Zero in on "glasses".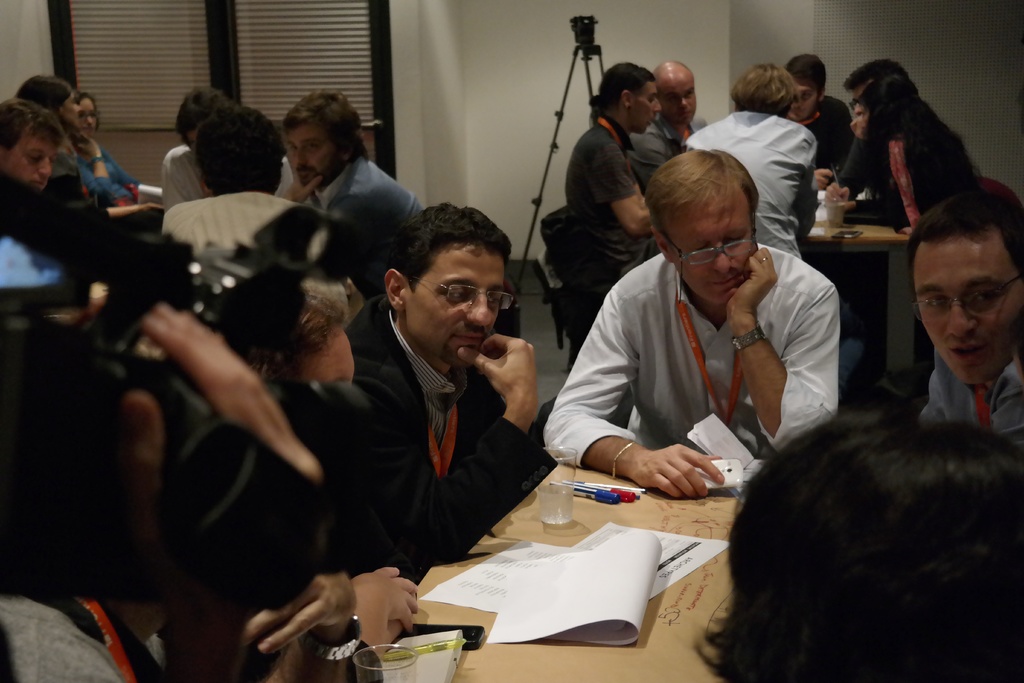
Zeroed in: [662, 231, 760, 268].
